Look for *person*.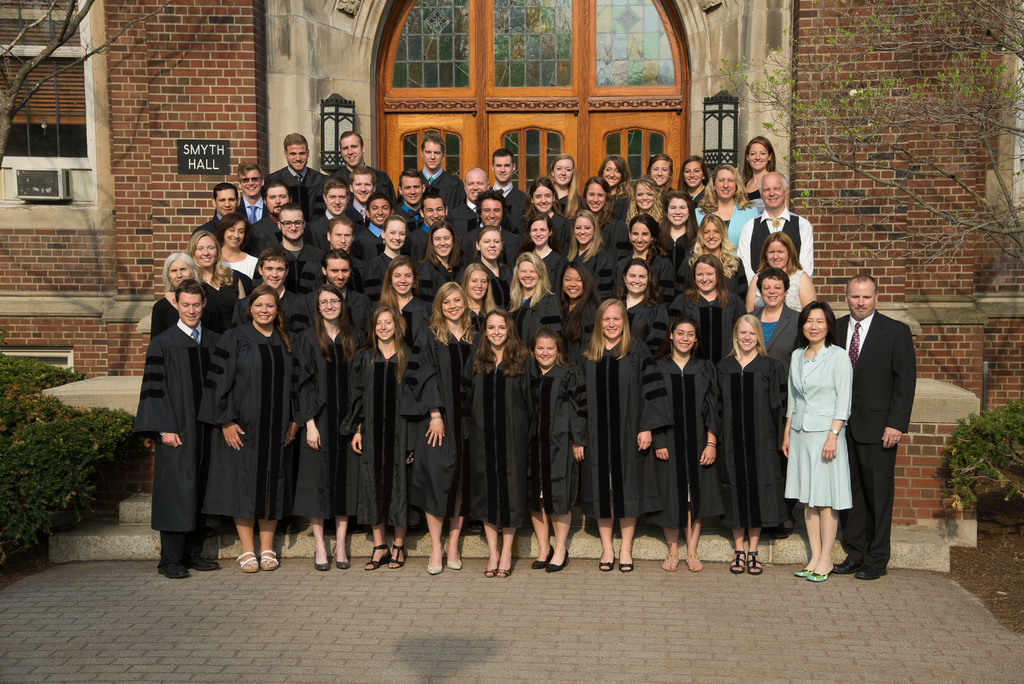
Found: box=[358, 197, 397, 254].
